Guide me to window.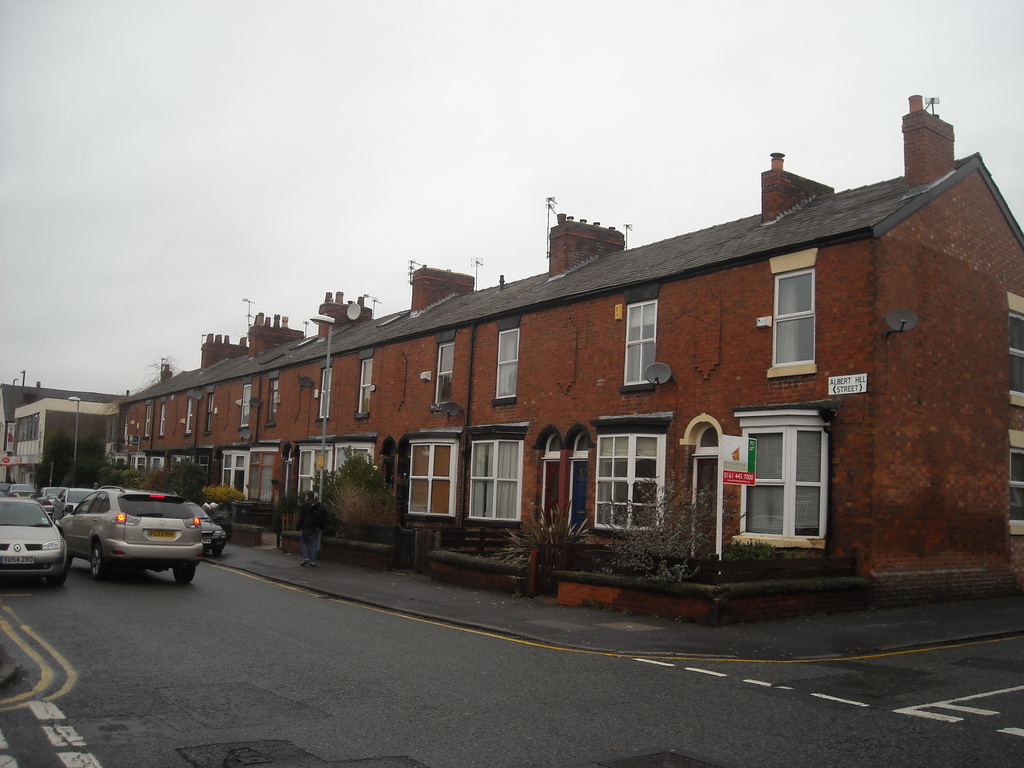
Guidance: l=332, t=443, r=372, b=479.
